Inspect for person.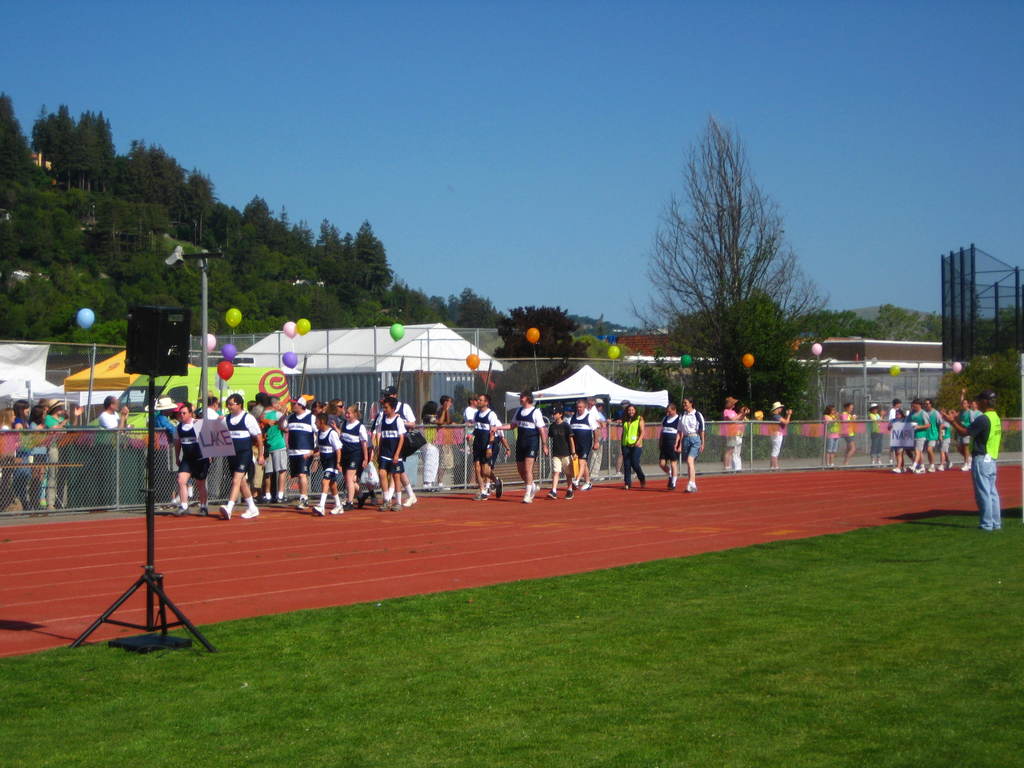
Inspection: (422, 397, 448, 491).
